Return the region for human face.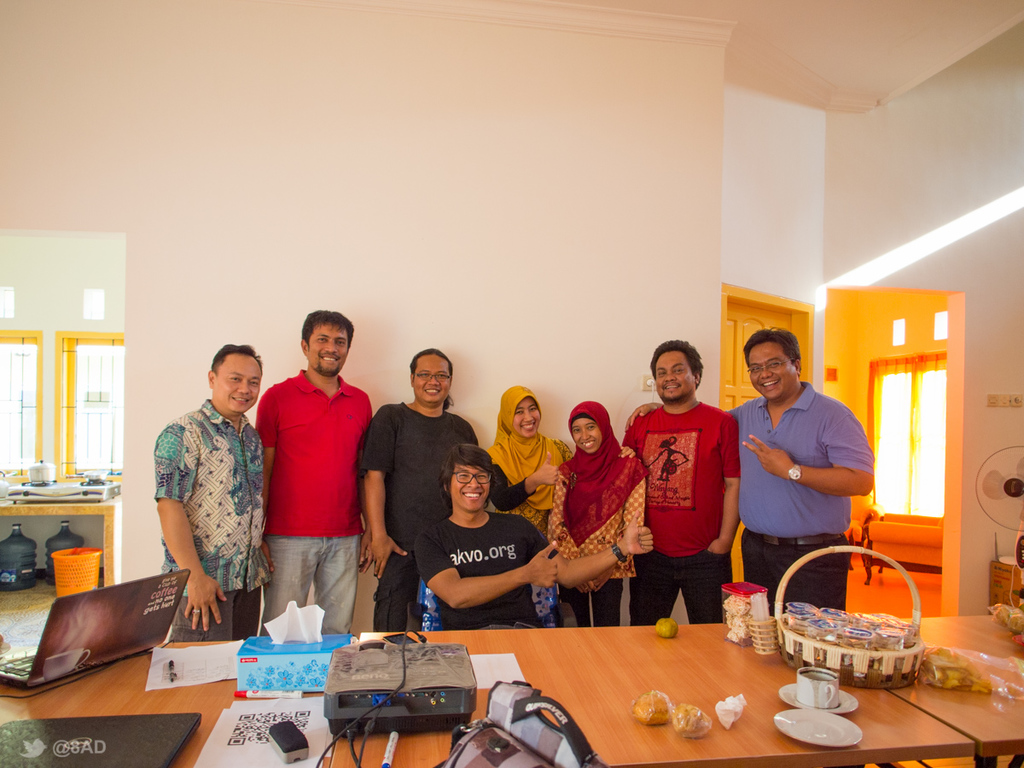
crop(572, 419, 606, 457).
